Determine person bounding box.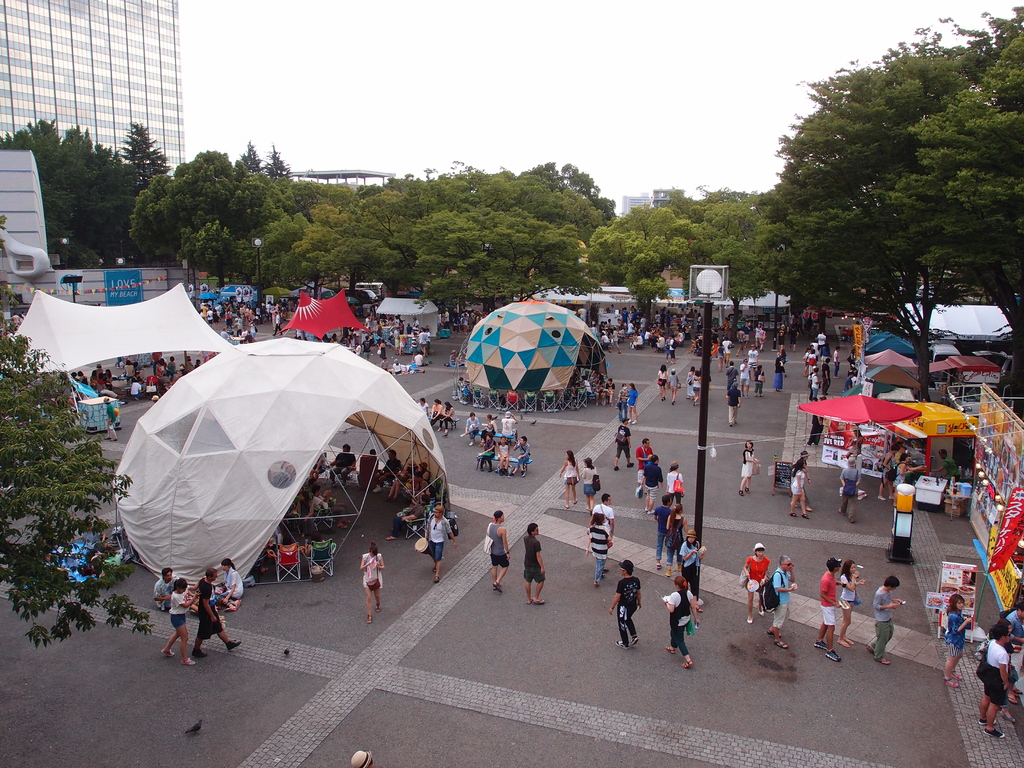
Determined: l=496, t=434, r=504, b=475.
